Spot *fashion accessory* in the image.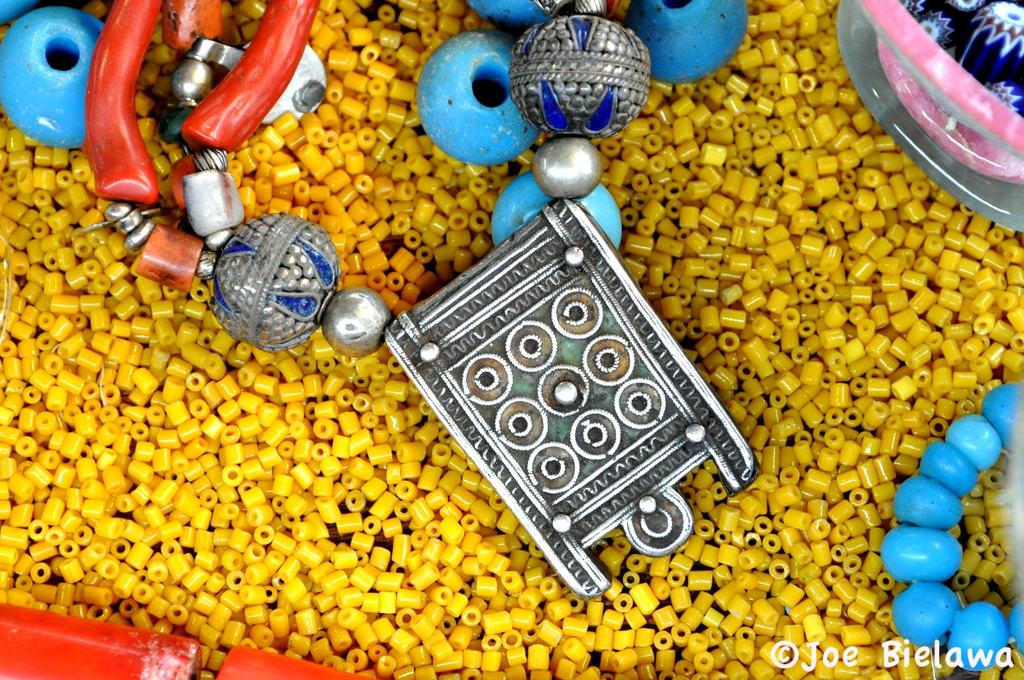
*fashion accessory* found at crop(835, 0, 1023, 235).
